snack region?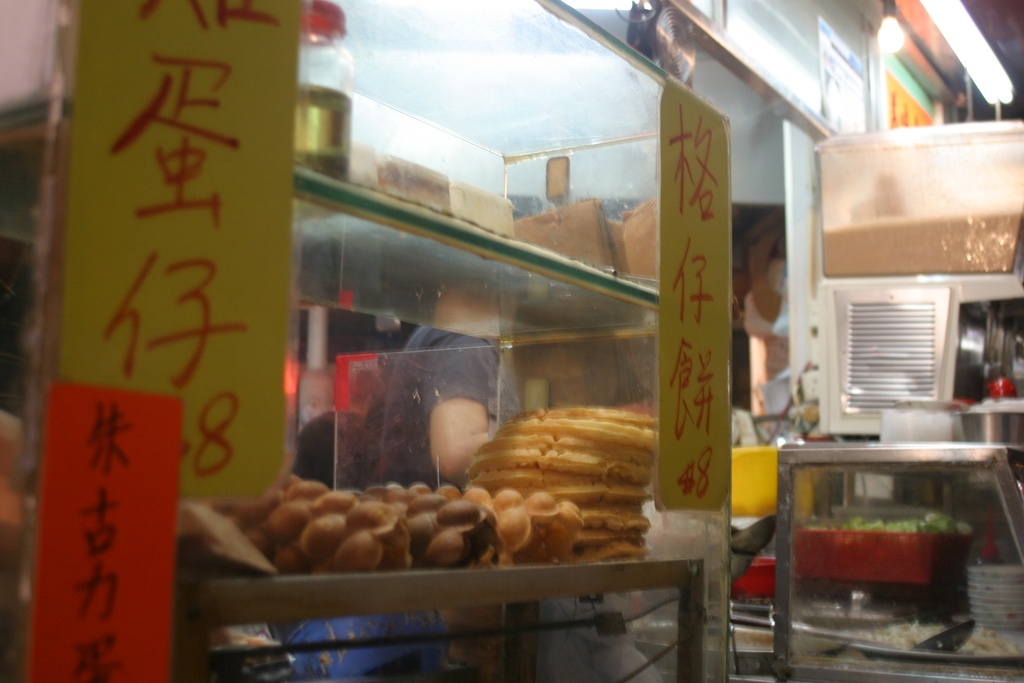
pyautogui.locateOnScreen(456, 448, 655, 476)
